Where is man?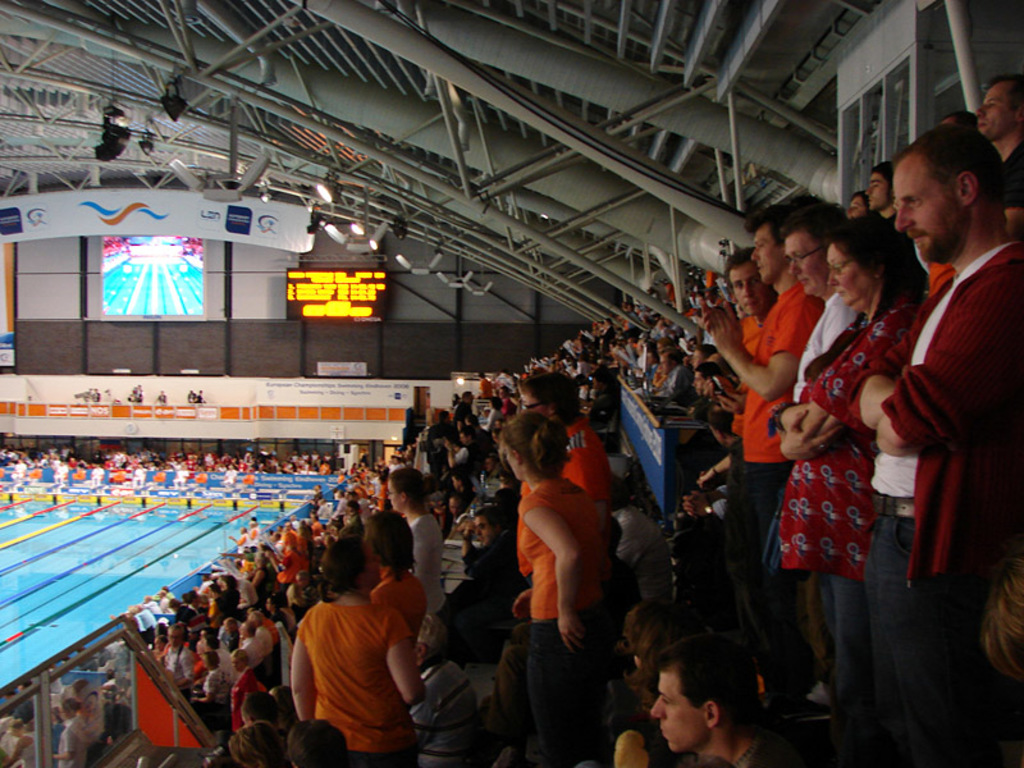
Rect(408, 613, 479, 767).
